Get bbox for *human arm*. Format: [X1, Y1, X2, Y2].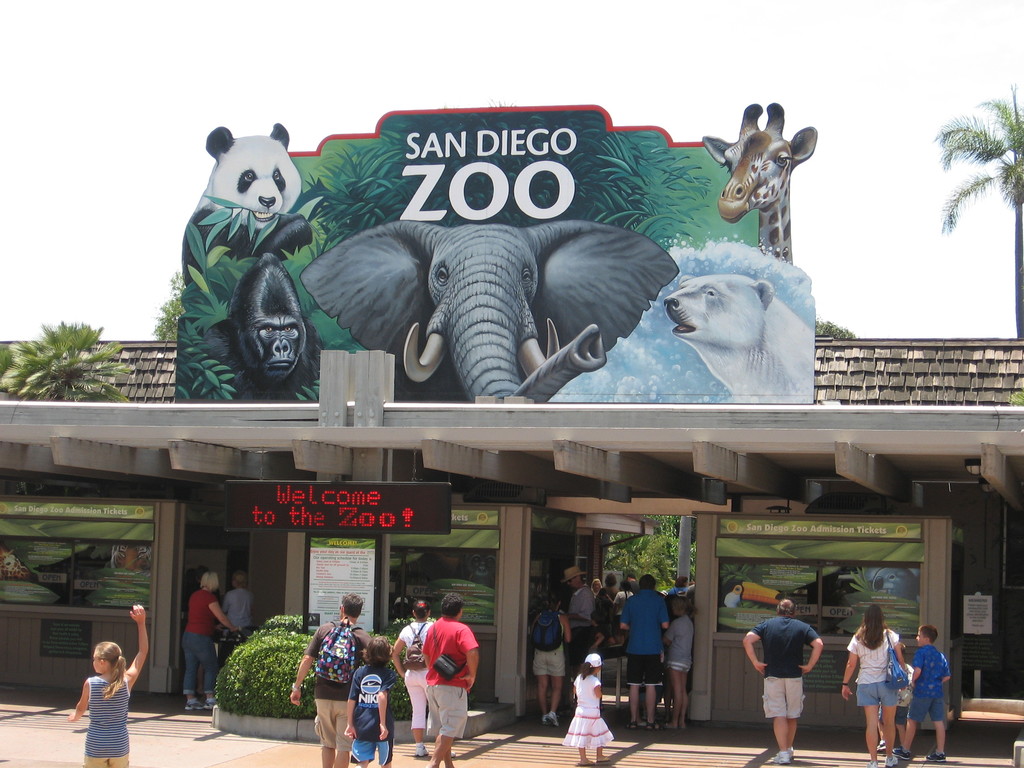
[389, 625, 406, 682].
